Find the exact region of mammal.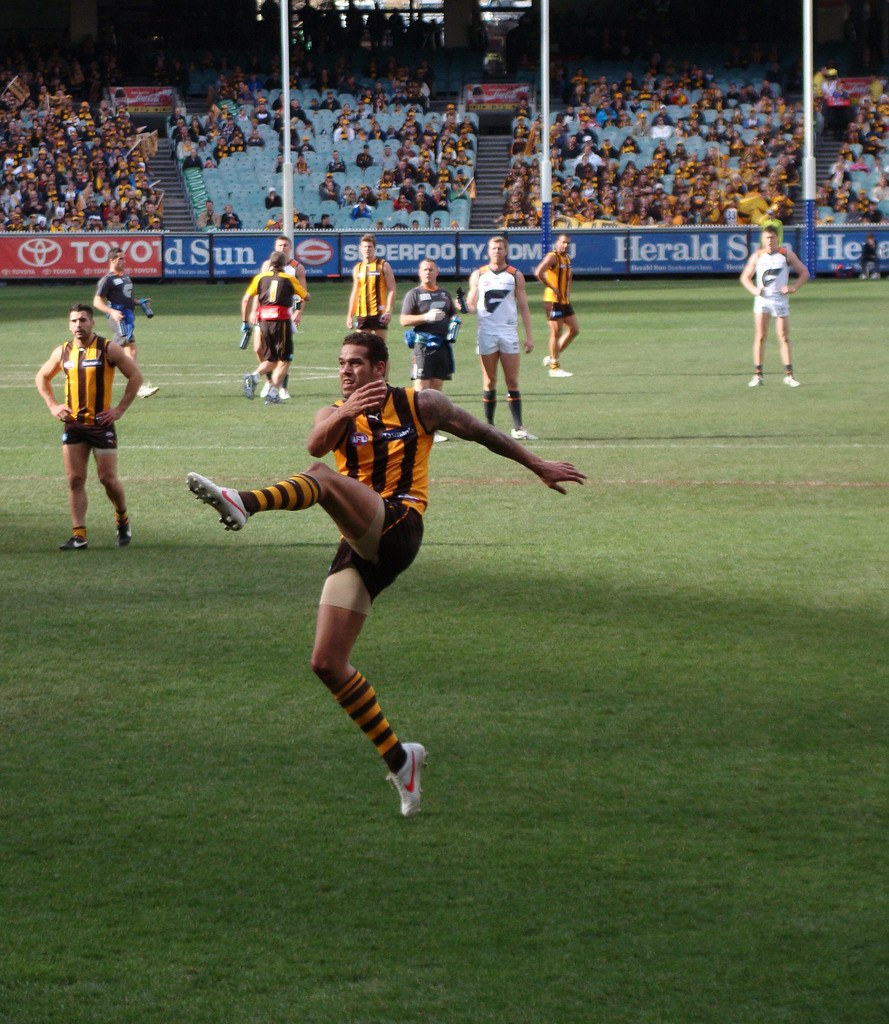
Exact region: (x1=433, y1=219, x2=440, y2=228).
